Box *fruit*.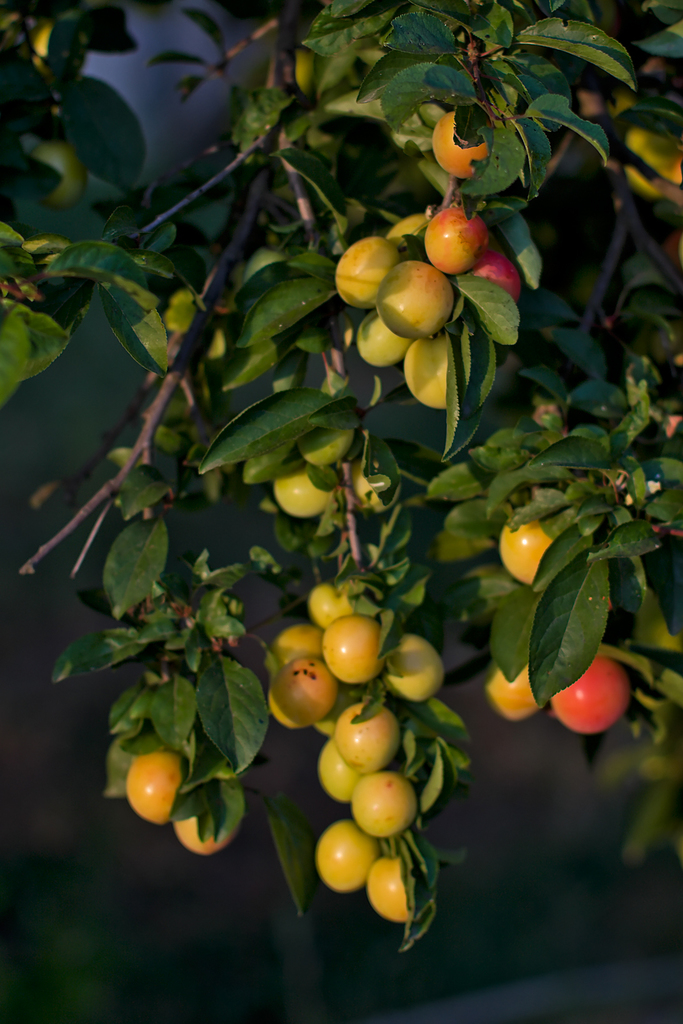
(547, 648, 631, 734).
